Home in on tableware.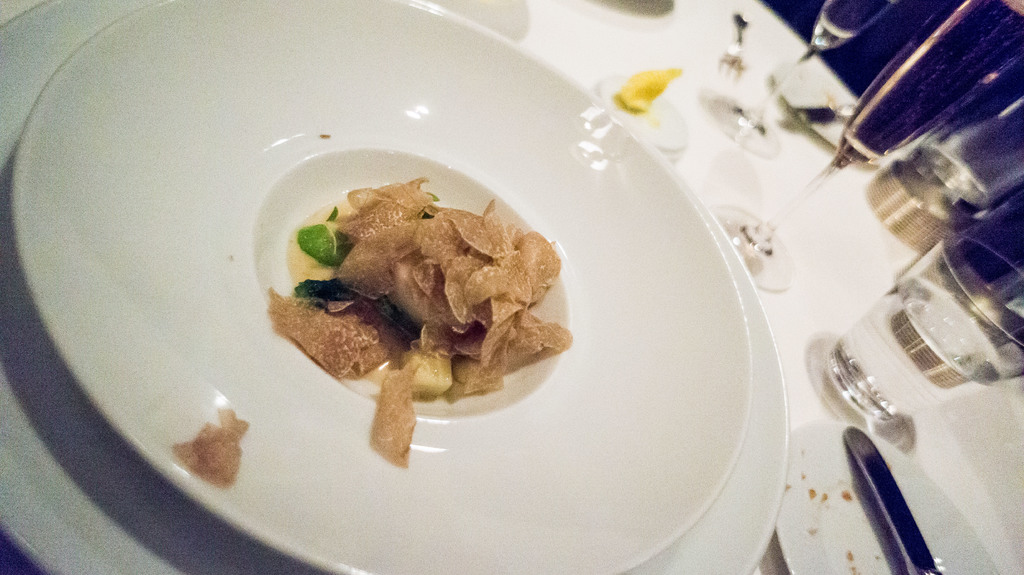
Homed in at x1=820 y1=240 x2=1023 y2=432.
